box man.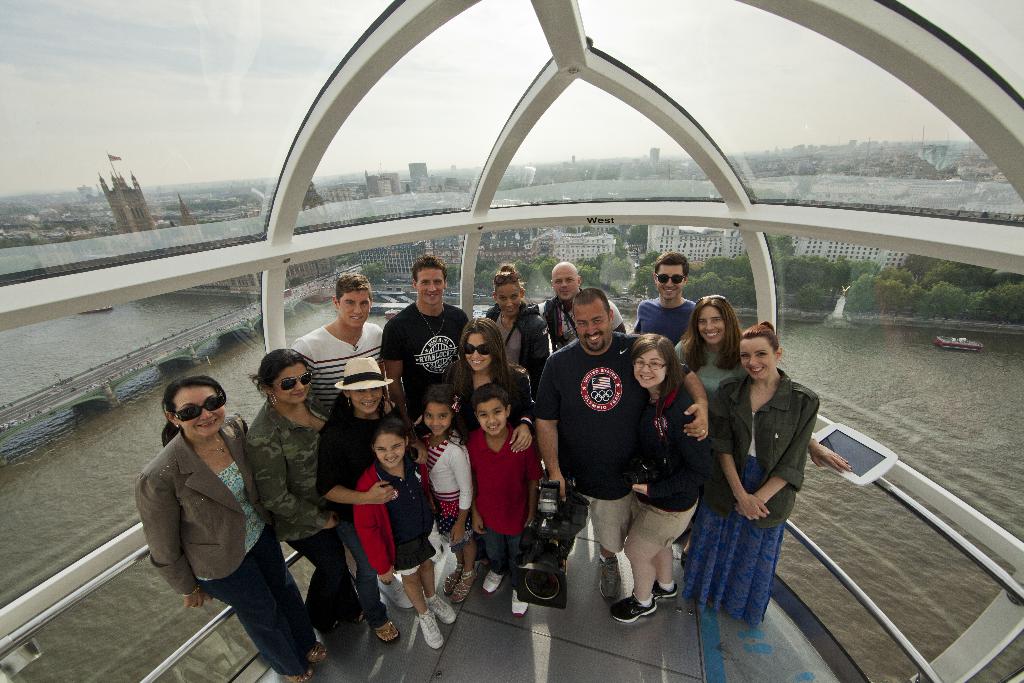
region(532, 291, 714, 601).
